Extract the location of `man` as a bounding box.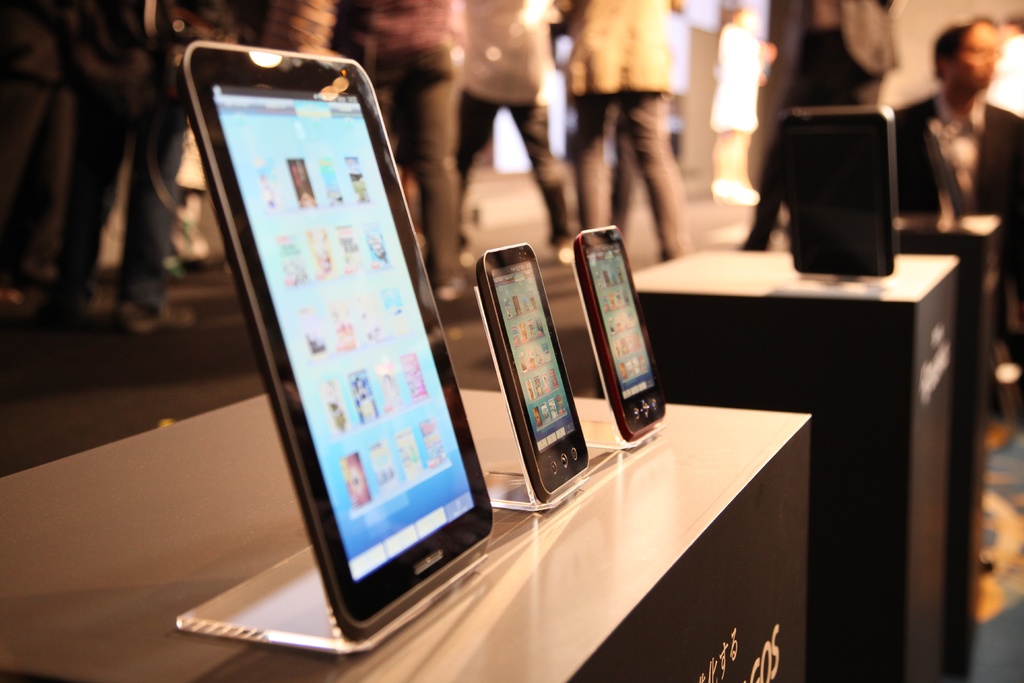
pyautogui.locateOnScreen(459, 0, 592, 268).
